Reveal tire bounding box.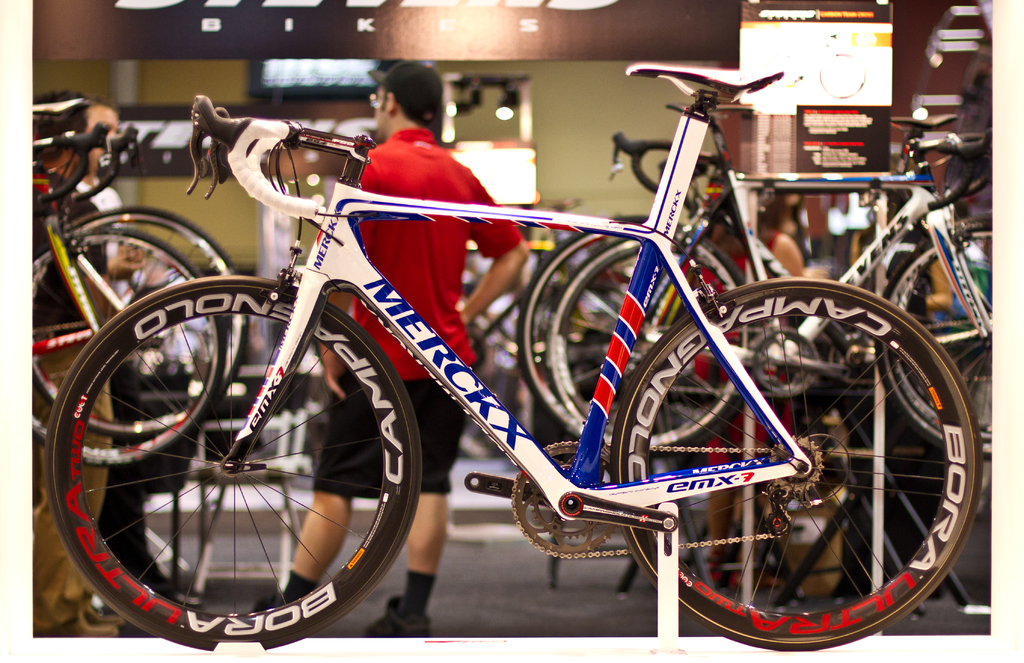
Revealed: <bbox>873, 220, 1004, 461</bbox>.
